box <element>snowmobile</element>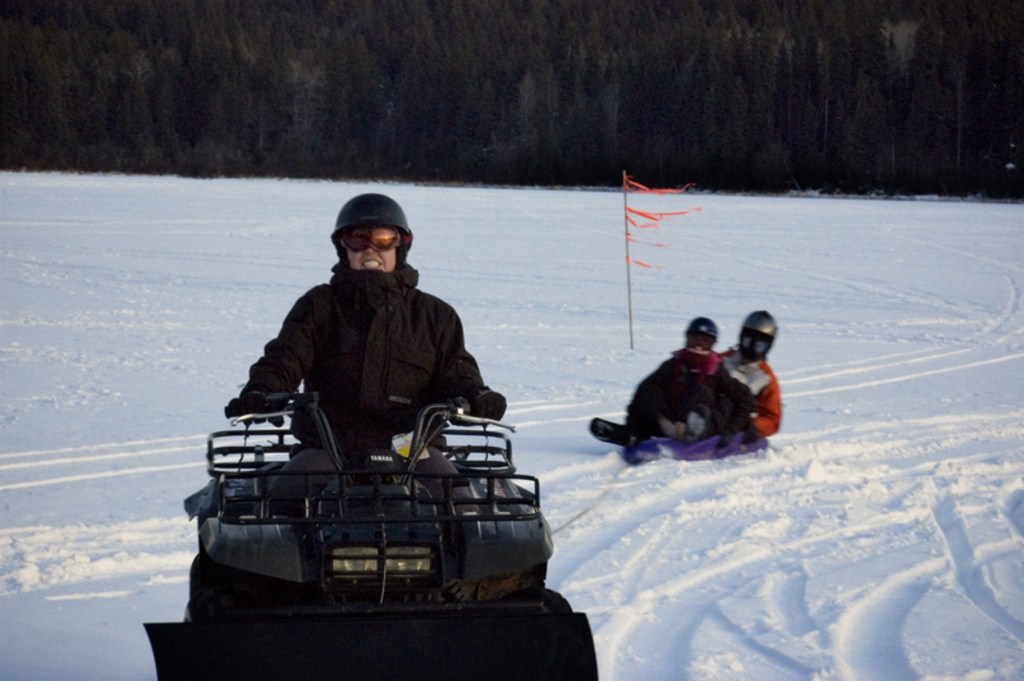
<box>588,348,767,469</box>
